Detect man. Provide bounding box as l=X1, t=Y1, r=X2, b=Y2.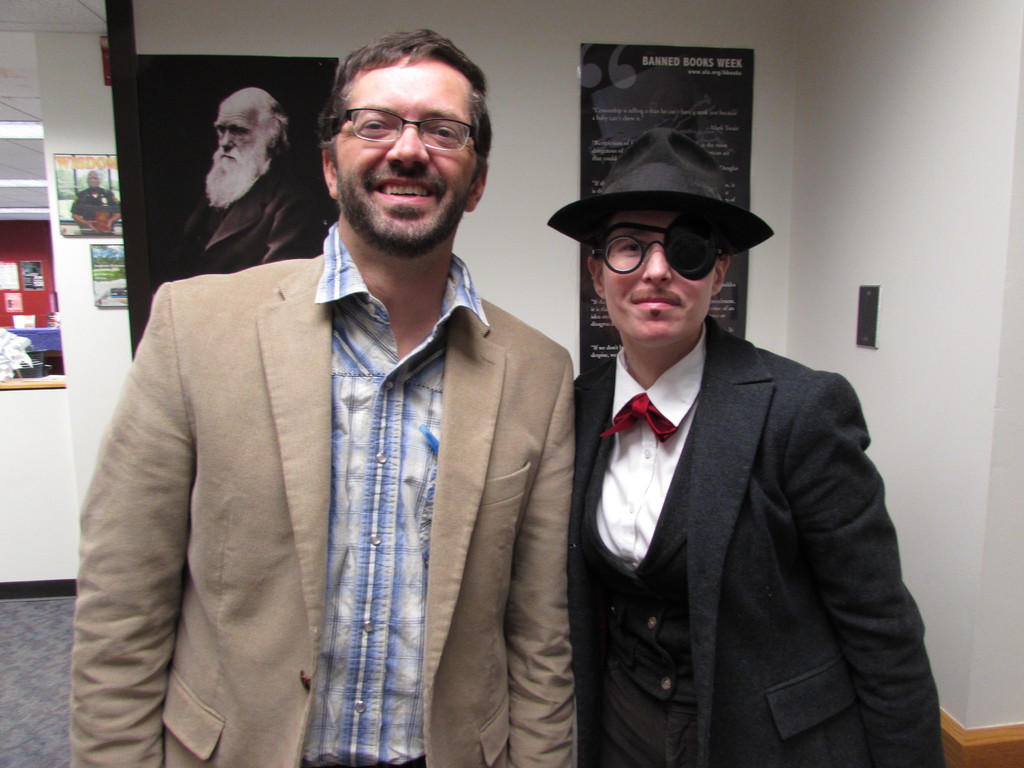
l=66, t=170, r=116, b=239.
